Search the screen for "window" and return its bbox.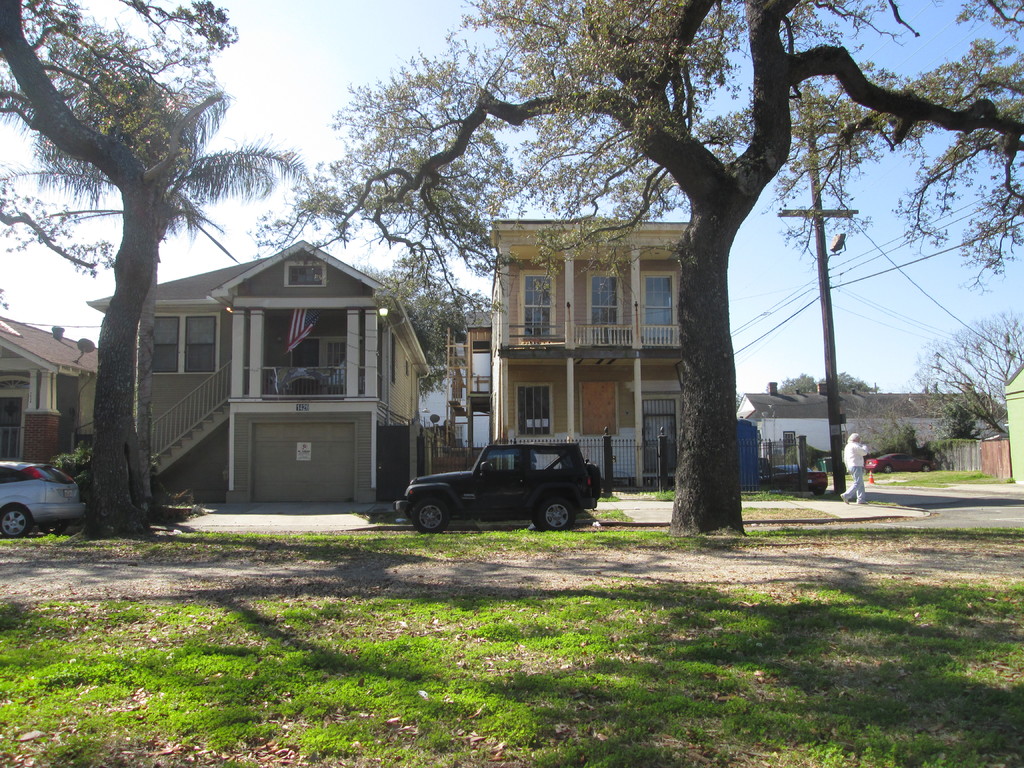
Found: <box>152,316,180,375</box>.
